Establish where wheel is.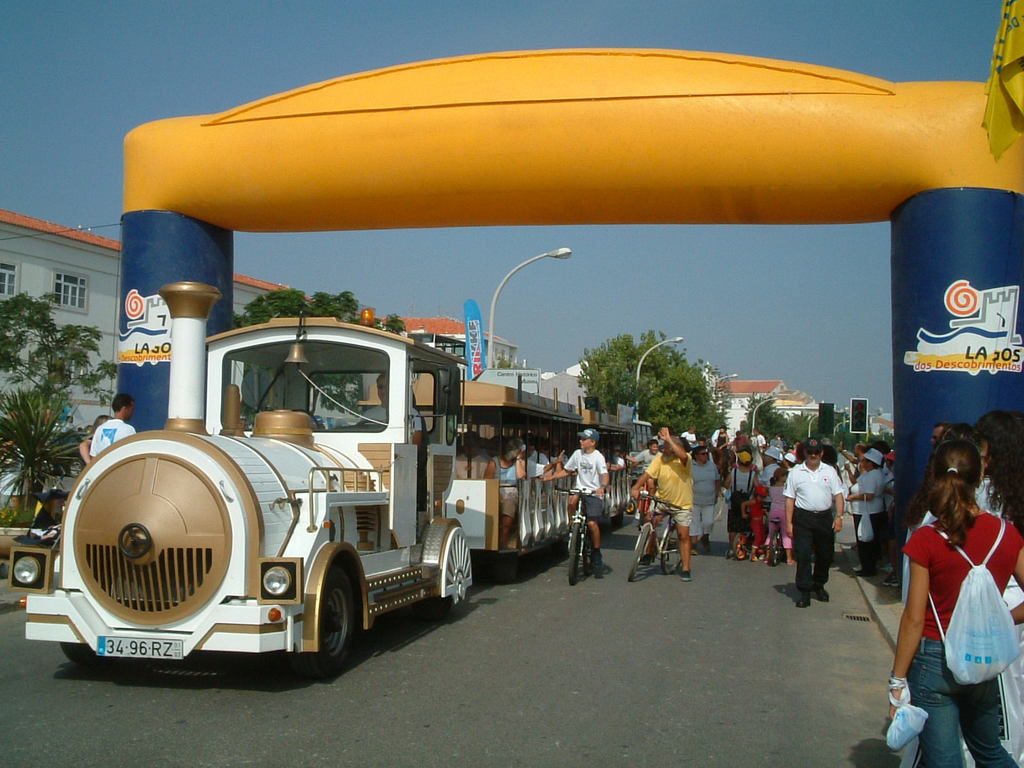
Established at select_region(436, 585, 467, 622).
